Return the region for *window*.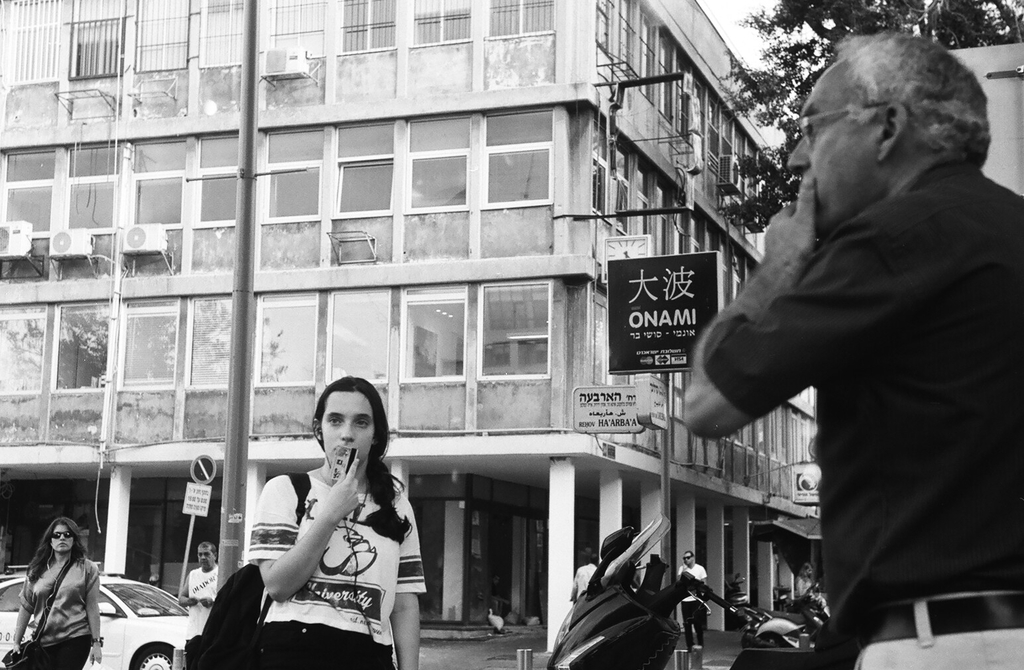
Rect(257, 296, 317, 388).
